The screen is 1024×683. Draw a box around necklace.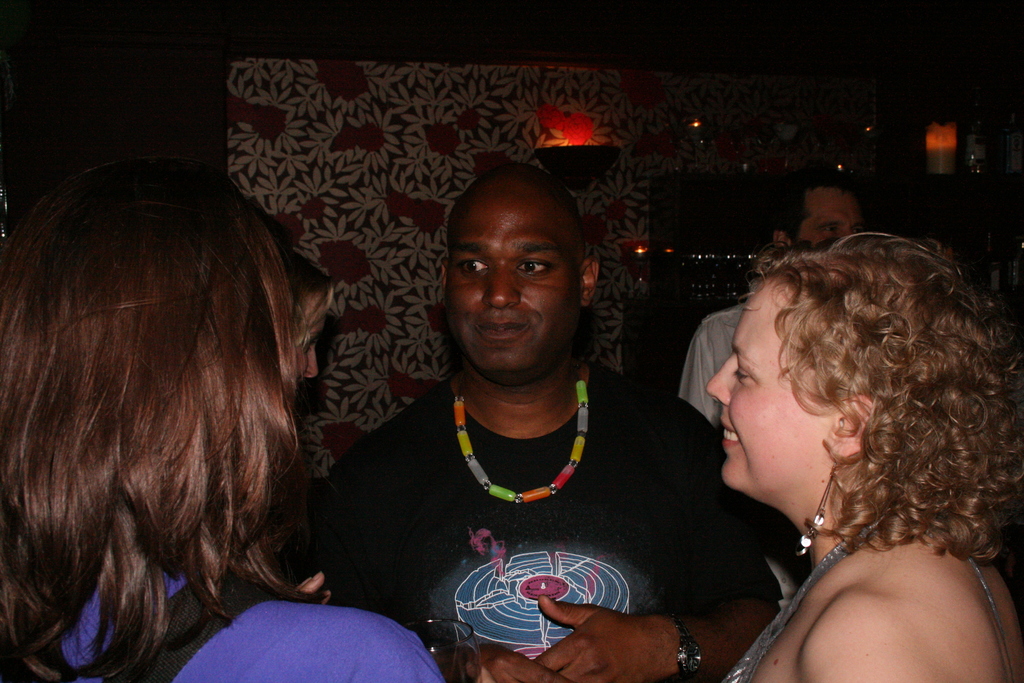
BBox(461, 387, 613, 542).
